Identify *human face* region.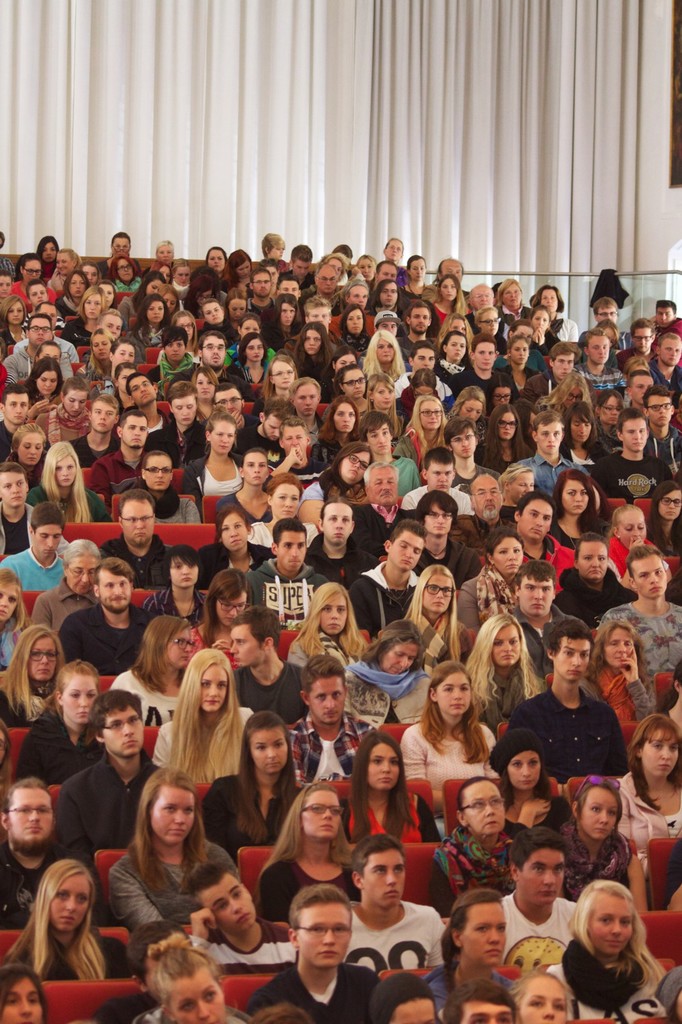
Region: bbox=[269, 264, 278, 281].
